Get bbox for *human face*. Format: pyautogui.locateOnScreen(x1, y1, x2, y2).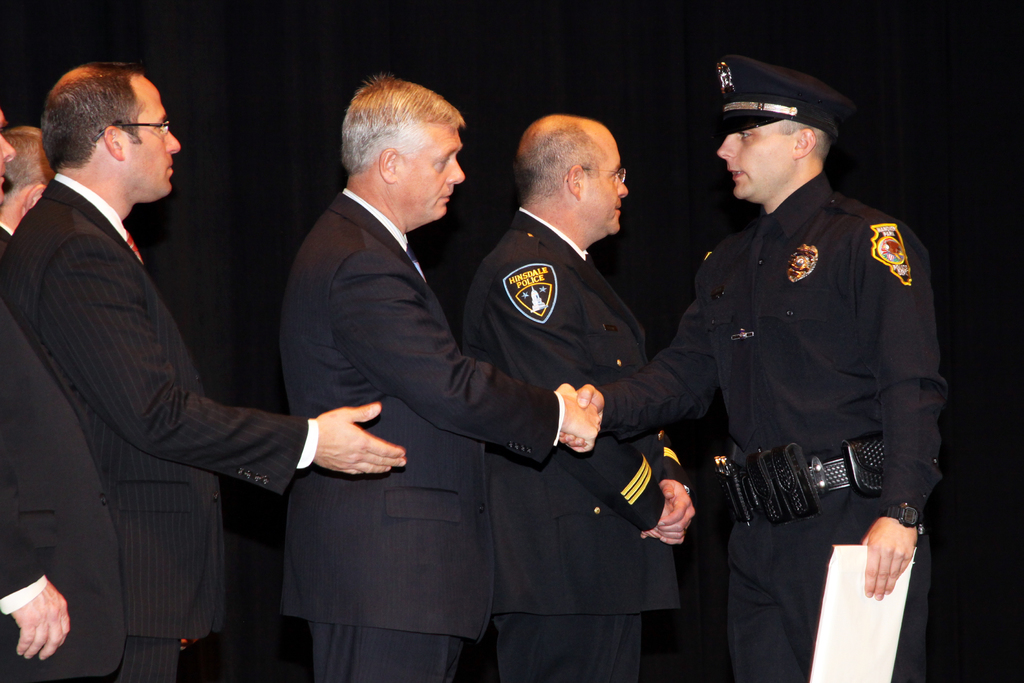
pyautogui.locateOnScreen(717, 120, 797, 204).
